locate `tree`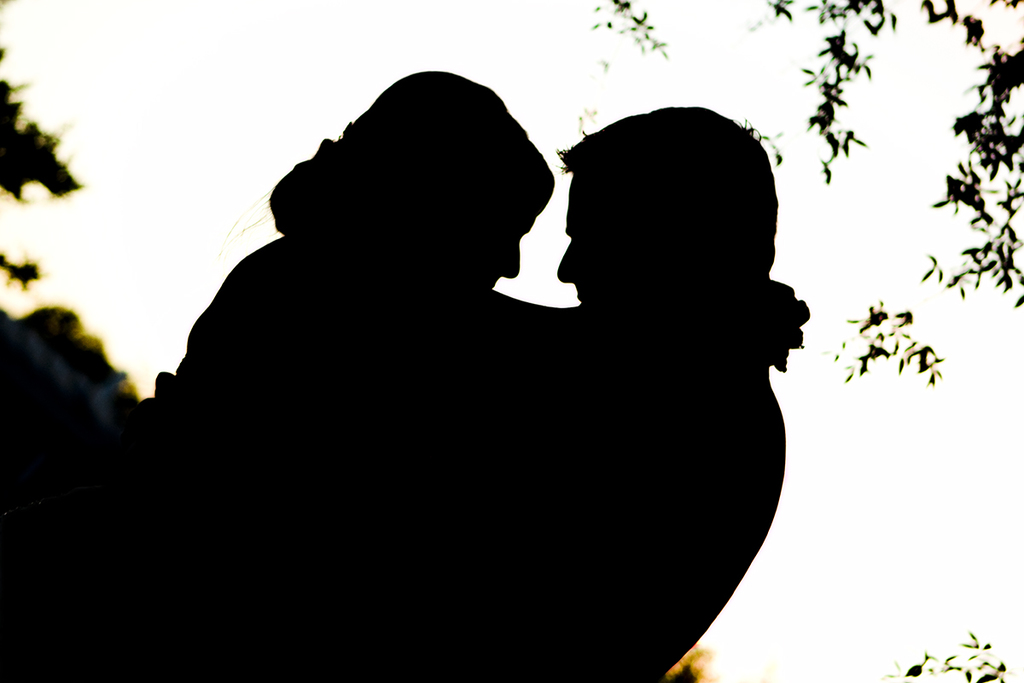
(551,0,1023,388)
